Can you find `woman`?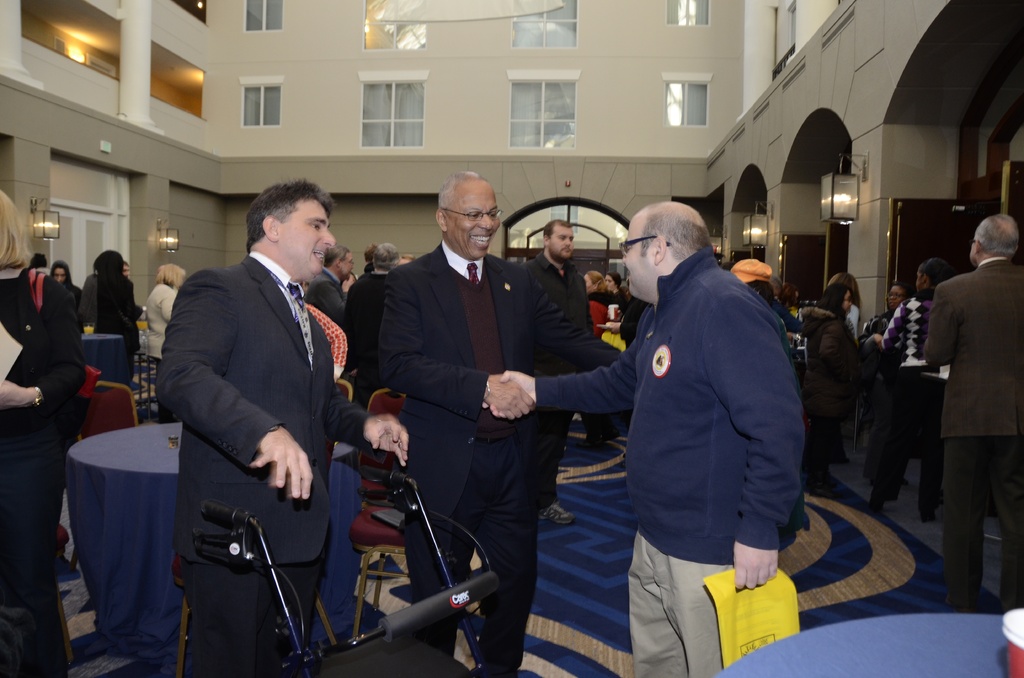
Yes, bounding box: box=[0, 190, 83, 677].
